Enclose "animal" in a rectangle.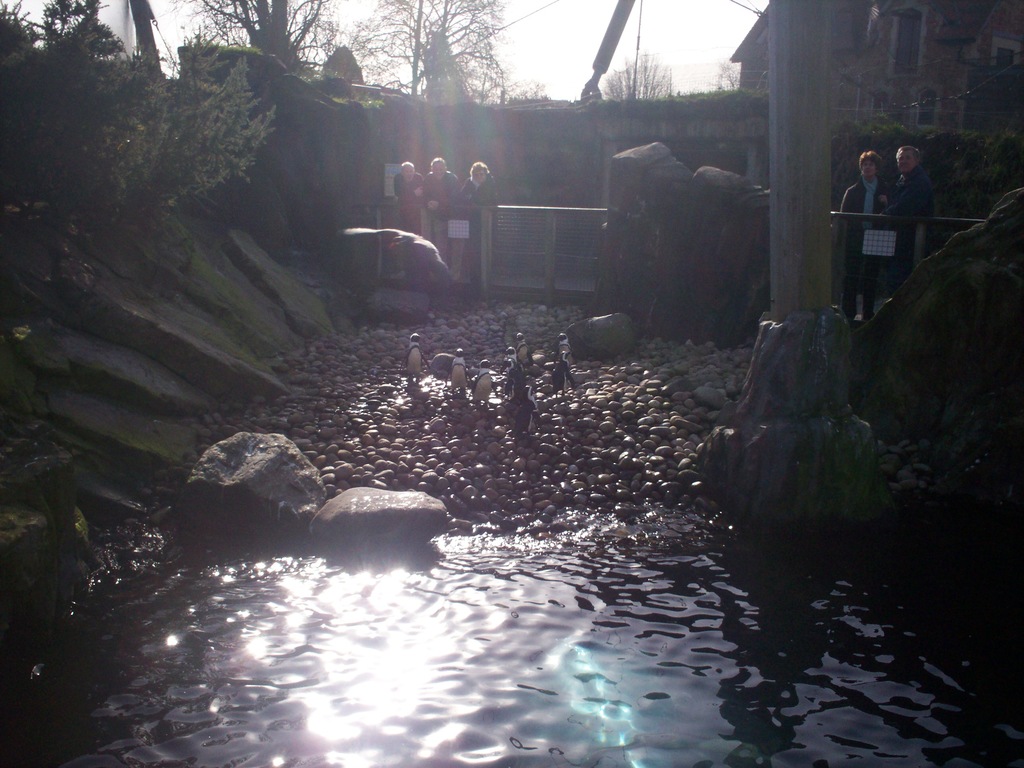
(403,327,433,381).
